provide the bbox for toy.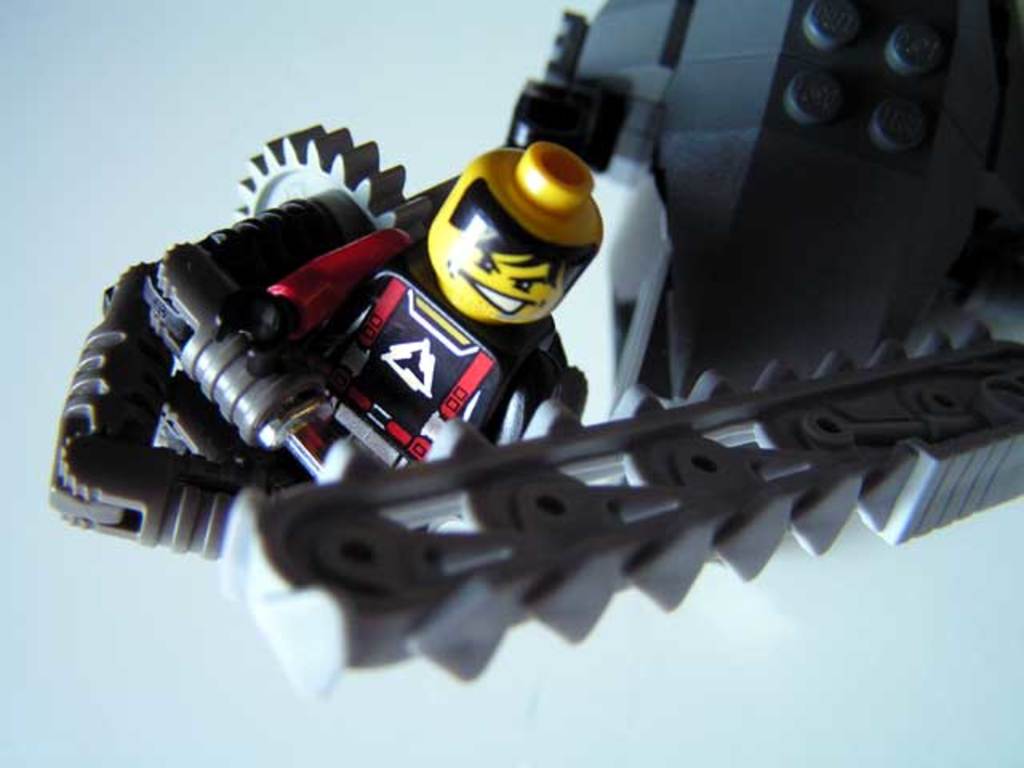
bbox=[62, 48, 1023, 701].
